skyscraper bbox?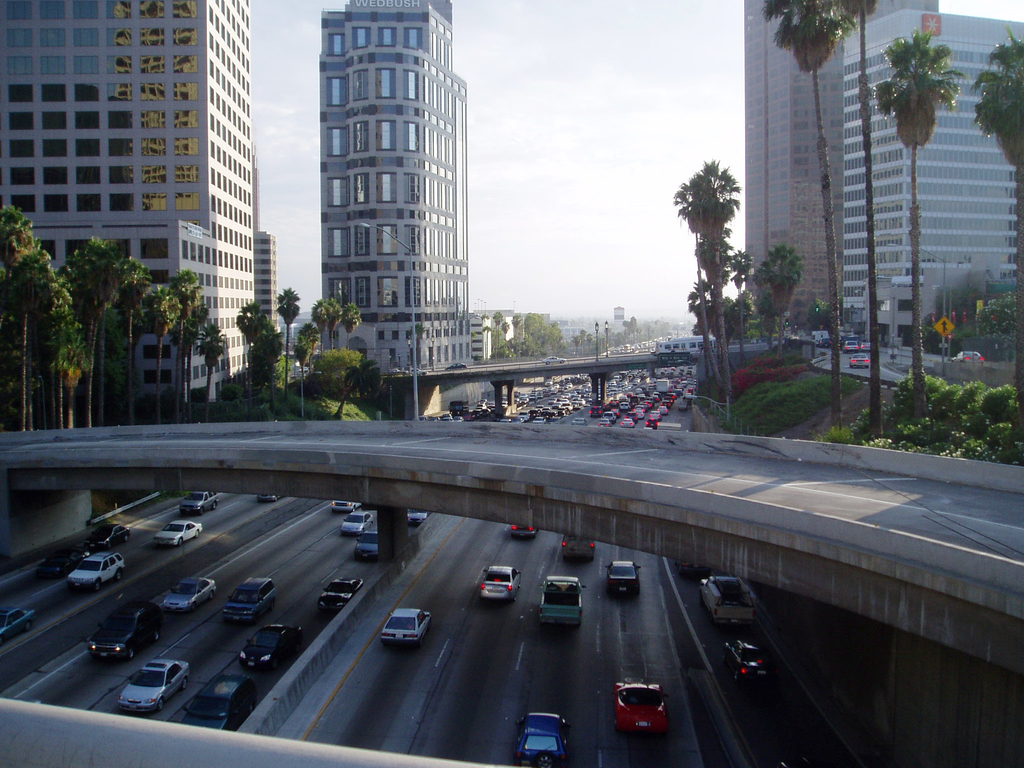
crop(611, 295, 624, 338)
